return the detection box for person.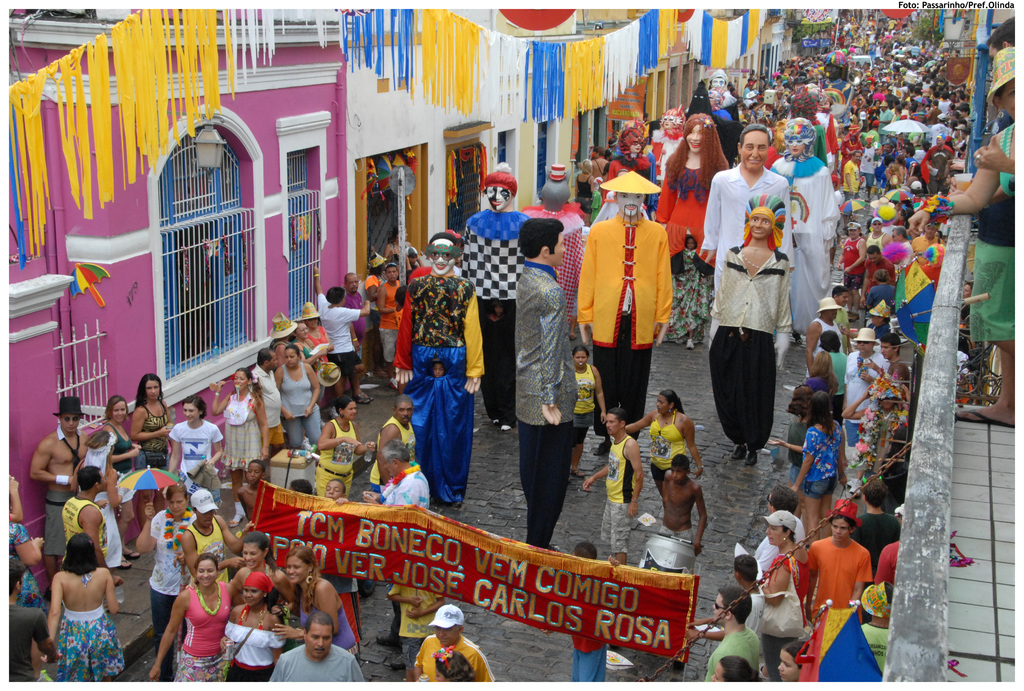
Rect(57, 466, 109, 611).
